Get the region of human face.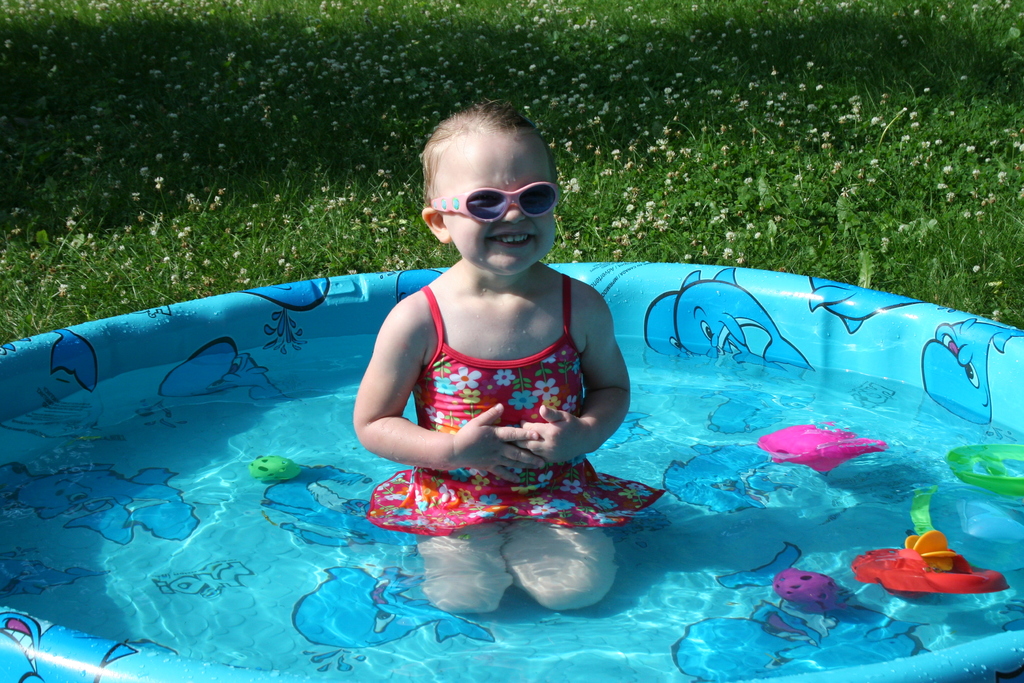
left=435, top=139, right=560, bottom=277.
